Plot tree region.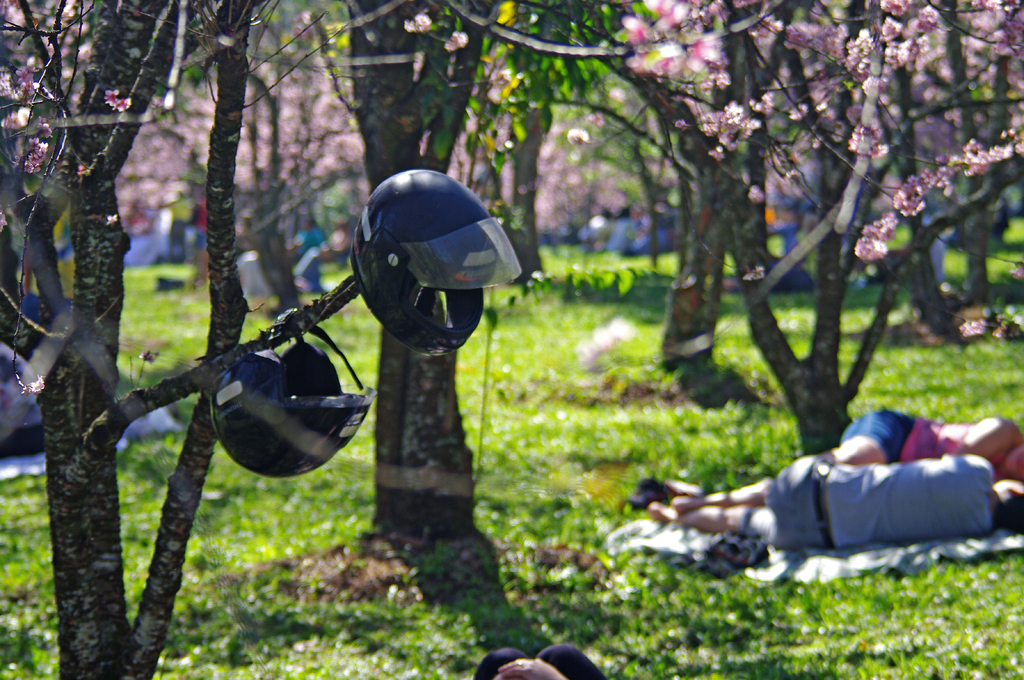
Plotted at (102, 58, 582, 304).
